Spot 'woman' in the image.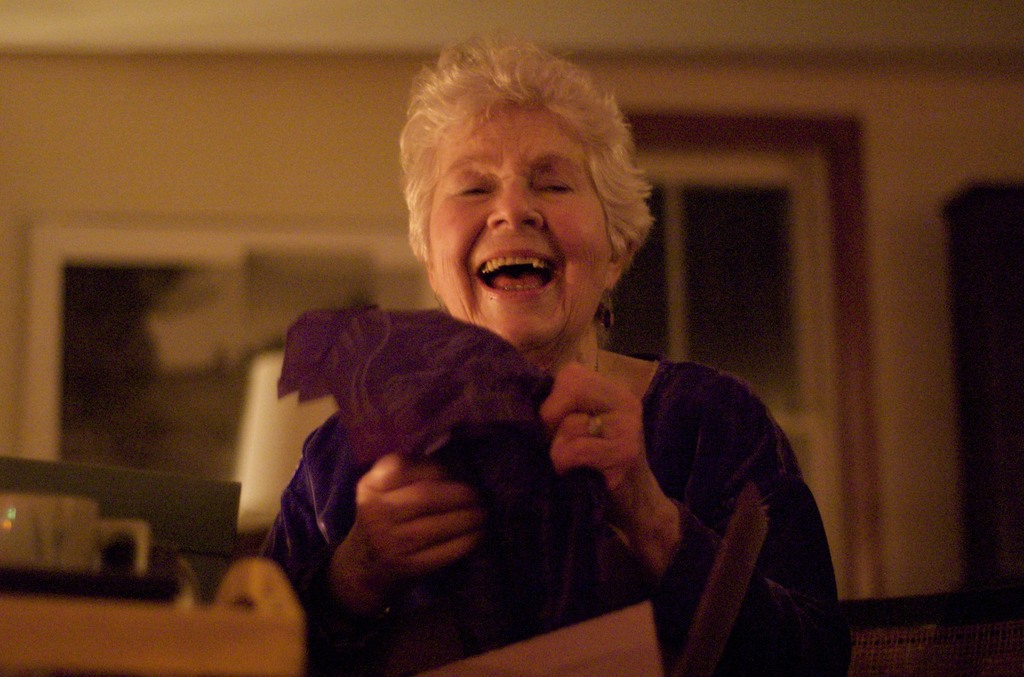
'woman' found at bbox=(251, 20, 845, 676).
